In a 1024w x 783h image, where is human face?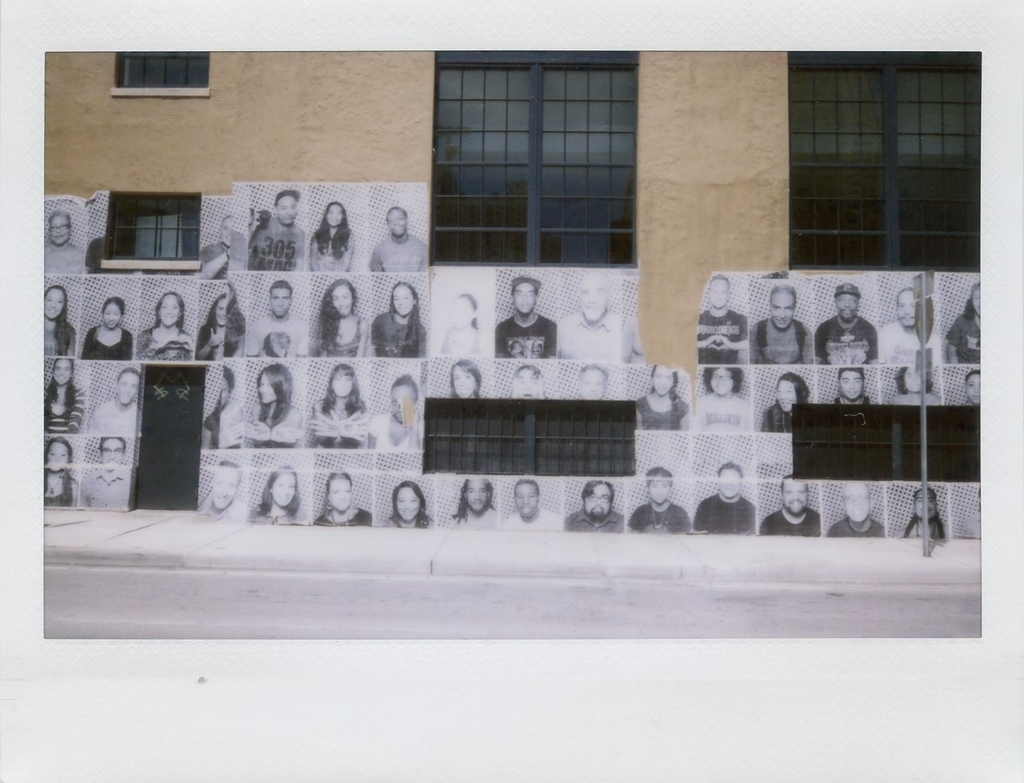
649:473:671:505.
